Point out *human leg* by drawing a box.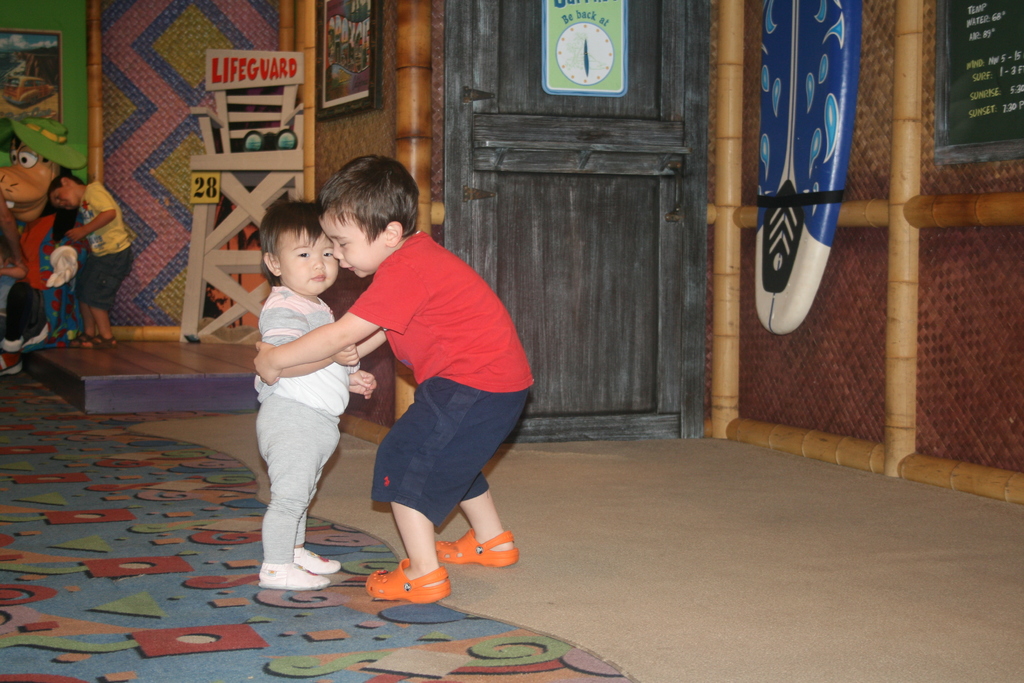
select_region(72, 307, 94, 340).
